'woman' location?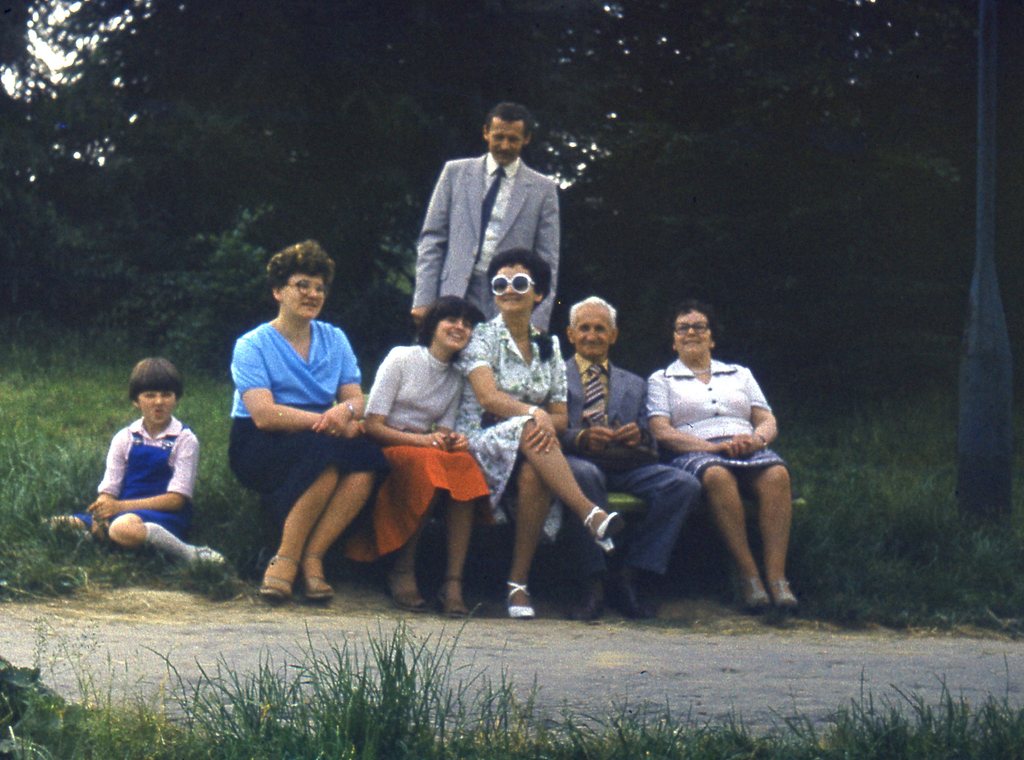
x1=607, y1=301, x2=796, y2=621
